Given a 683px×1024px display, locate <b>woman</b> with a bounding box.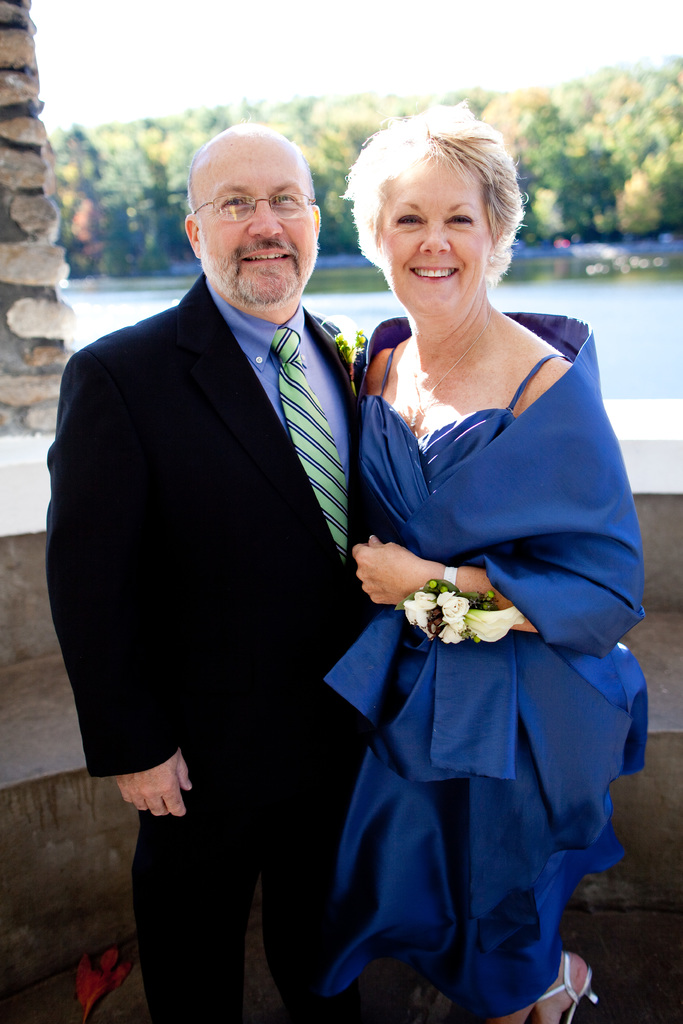
Located: (289,130,639,1023).
